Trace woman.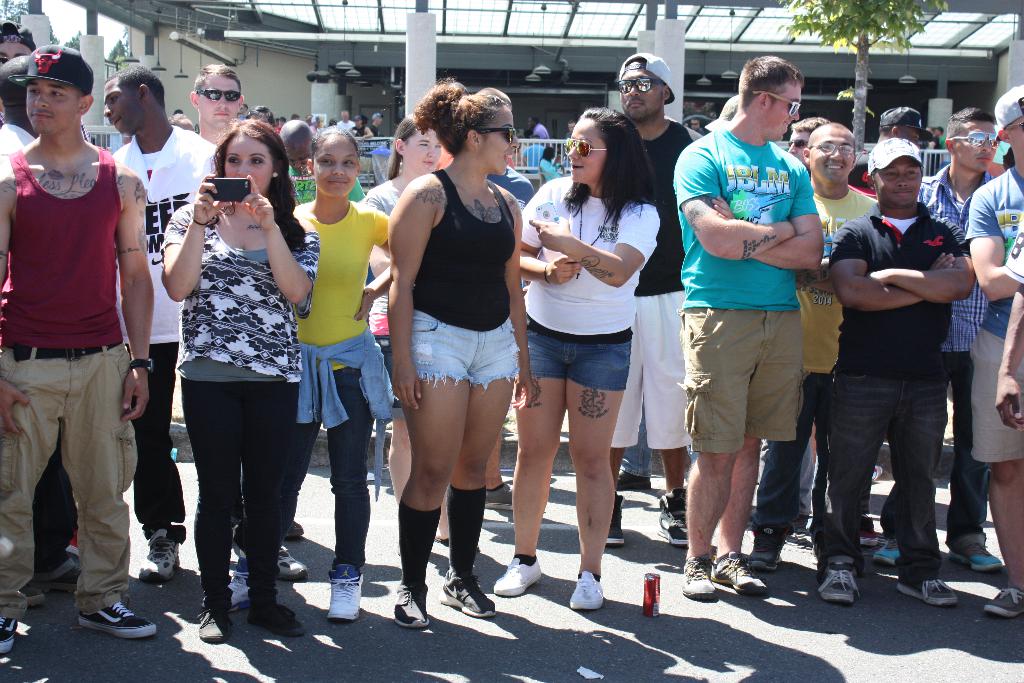
Traced to {"left": 387, "top": 74, "right": 532, "bottom": 630}.
